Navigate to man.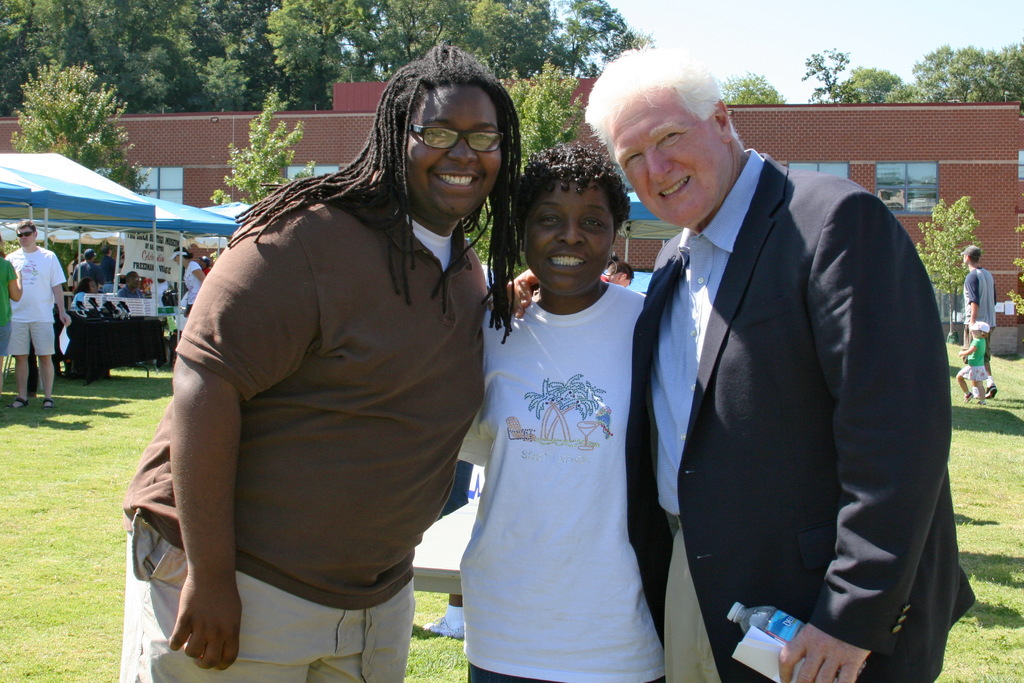
Navigation target: bbox=[5, 220, 72, 409].
